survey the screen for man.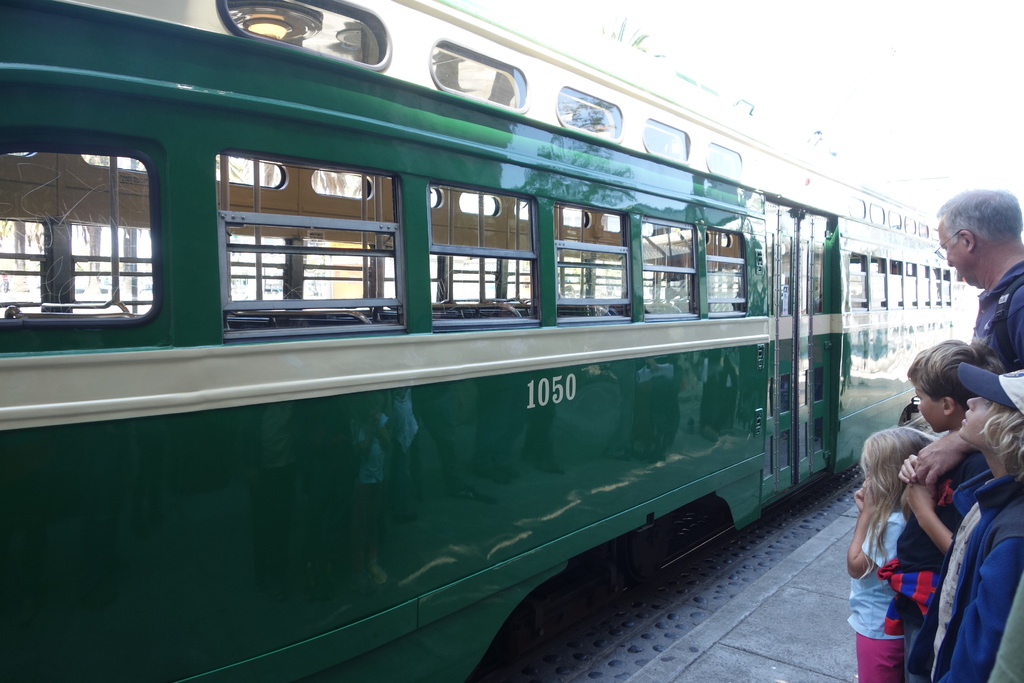
Survey found: 915 205 1023 438.
